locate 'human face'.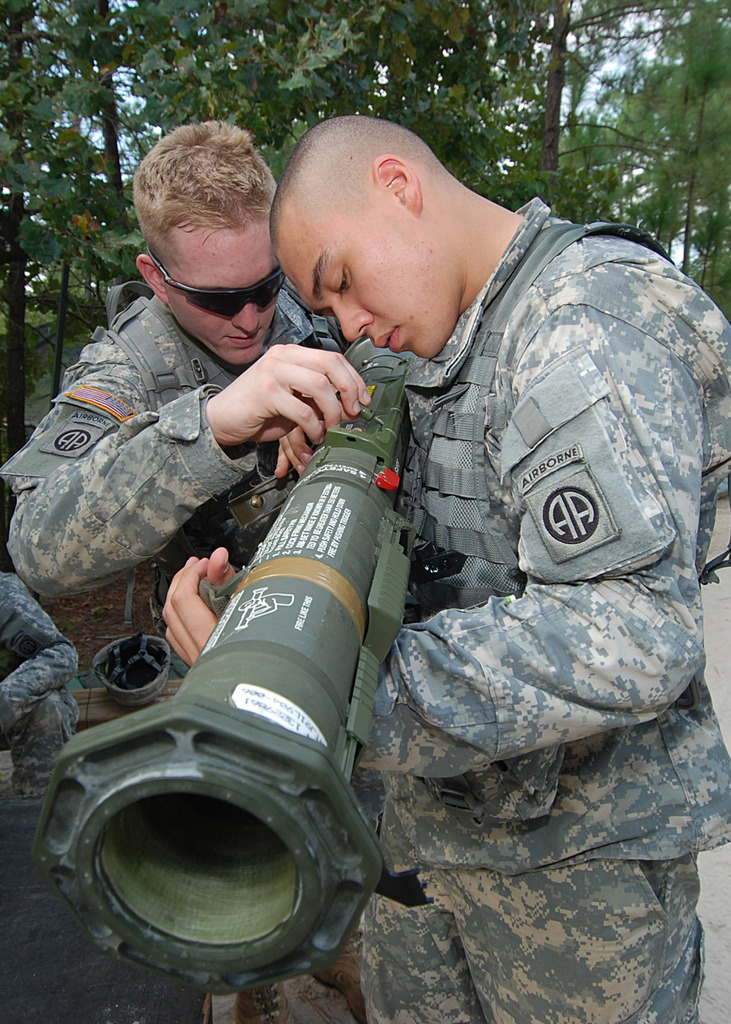
Bounding box: box(166, 225, 277, 369).
